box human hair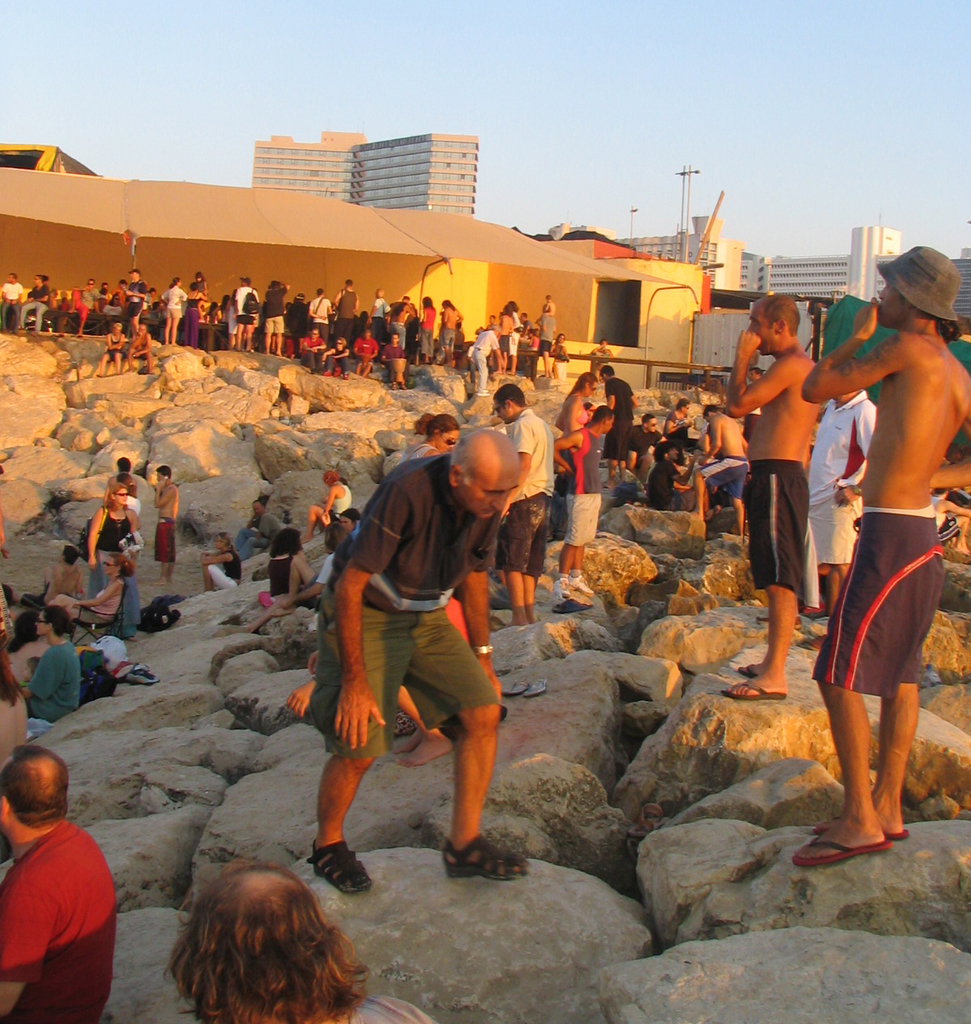
select_region(103, 485, 129, 515)
